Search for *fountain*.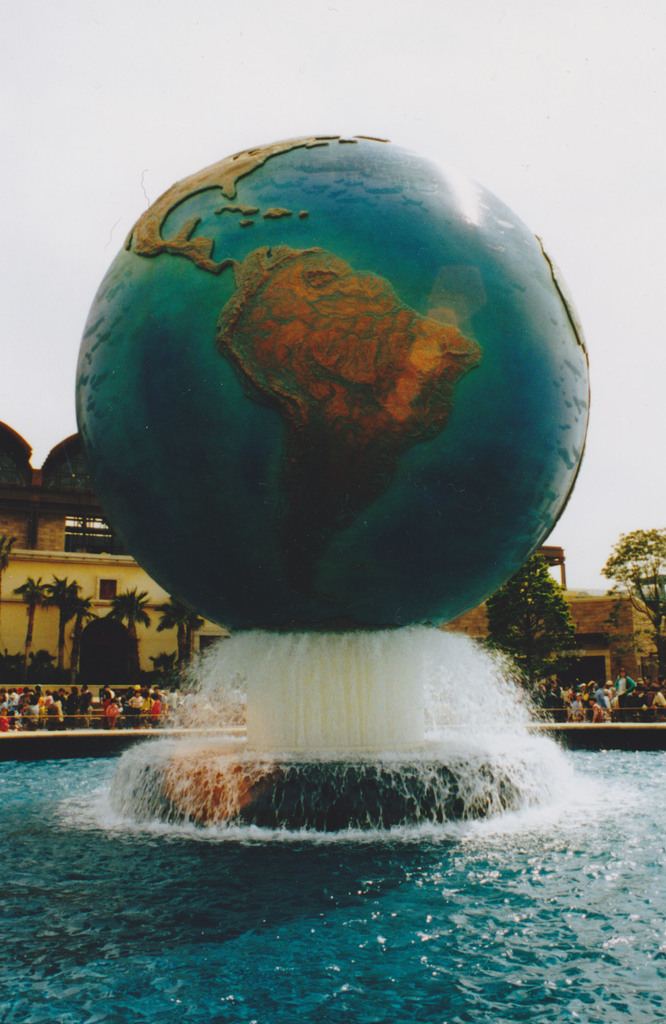
Found at {"x1": 29, "y1": 136, "x2": 639, "y2": 833}.
